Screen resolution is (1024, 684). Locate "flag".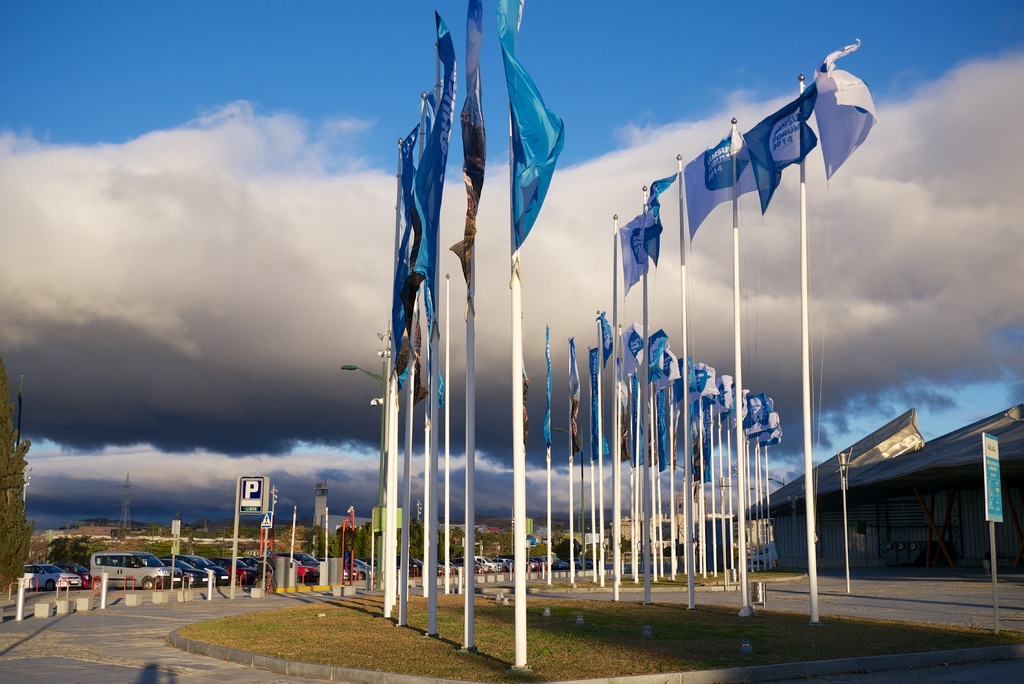
[left=429, top=357, right=447, bottom=411].
